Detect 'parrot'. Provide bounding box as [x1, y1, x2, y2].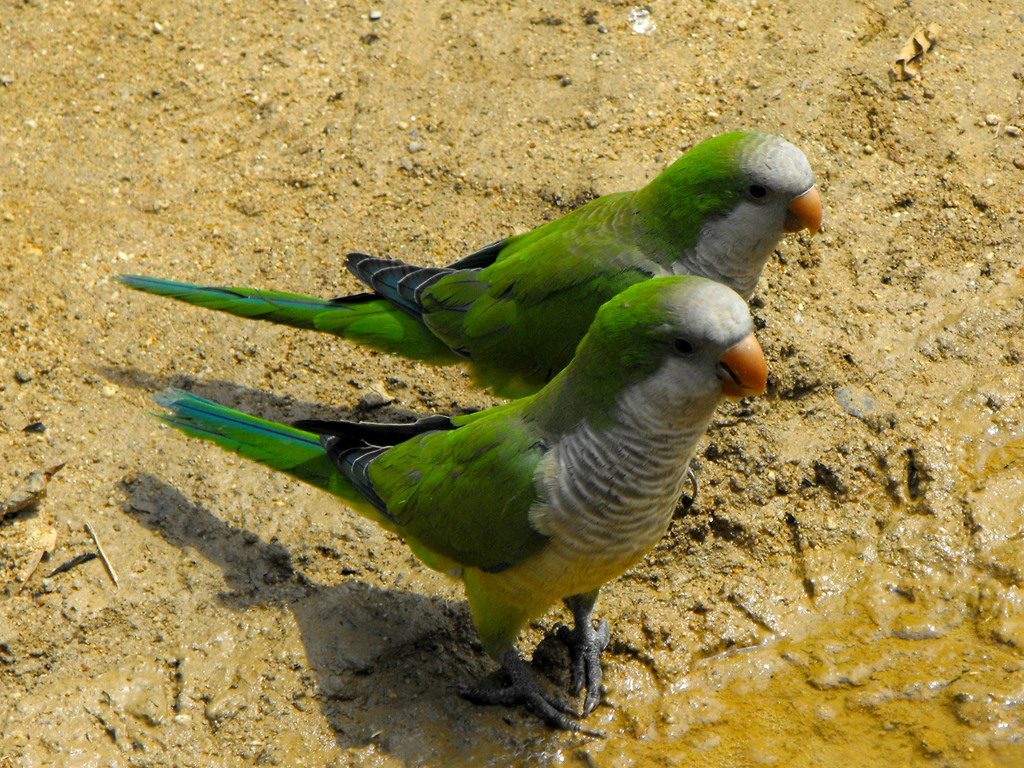
[150, 274, 769, 739].
